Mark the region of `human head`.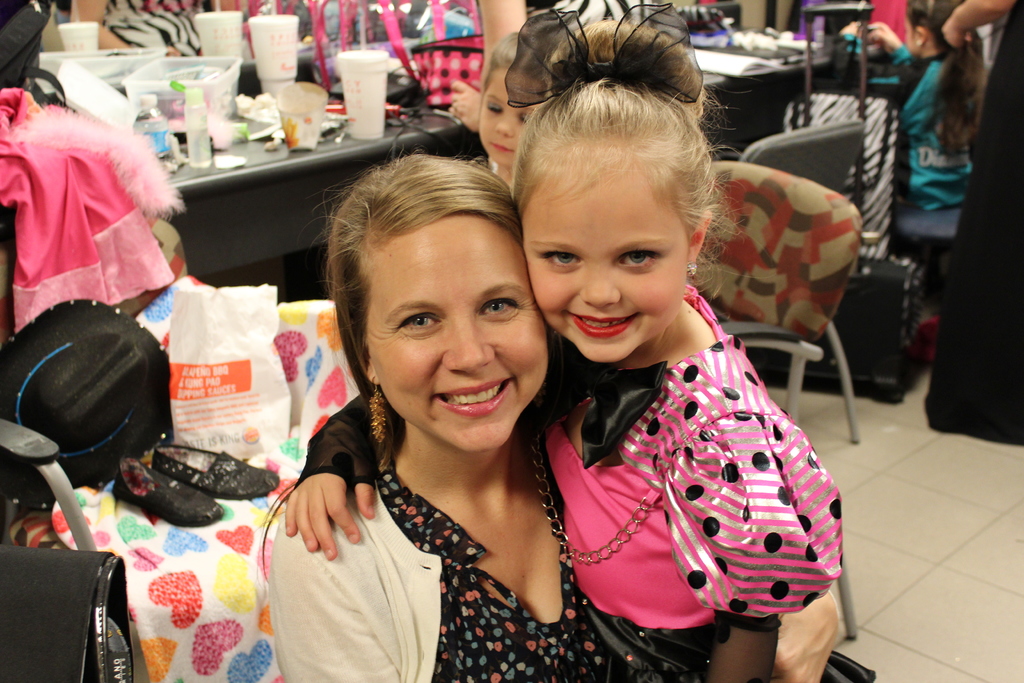
Region: 522 78 719 358.
